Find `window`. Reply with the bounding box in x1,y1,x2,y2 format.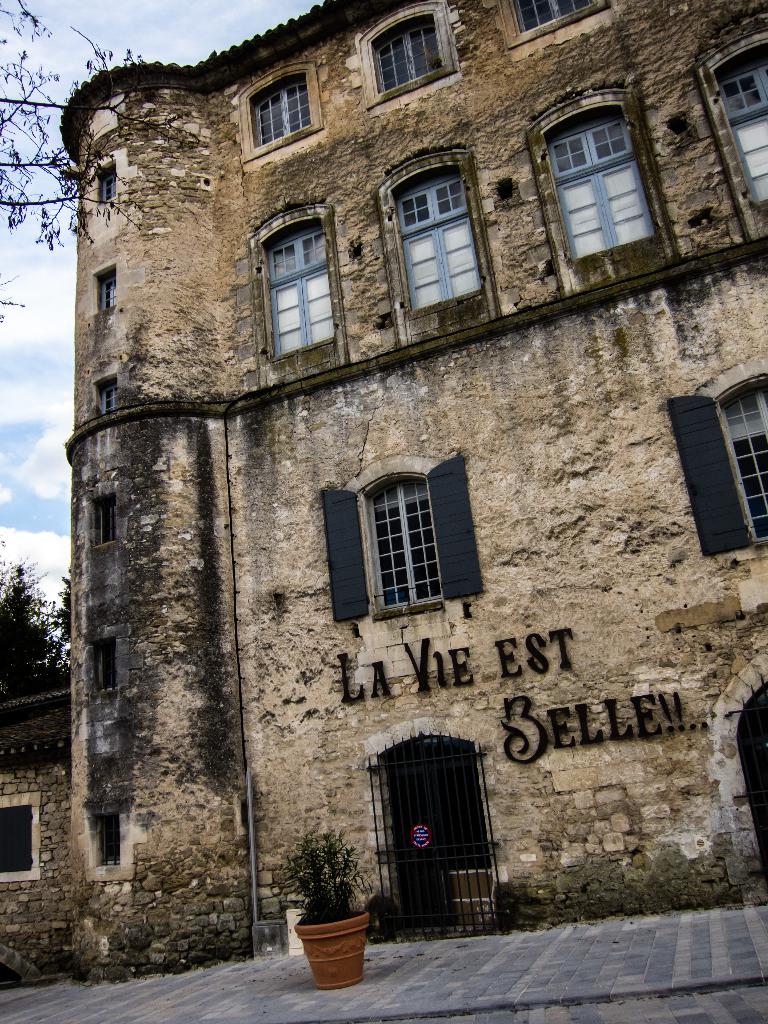
93,508,116,543.
